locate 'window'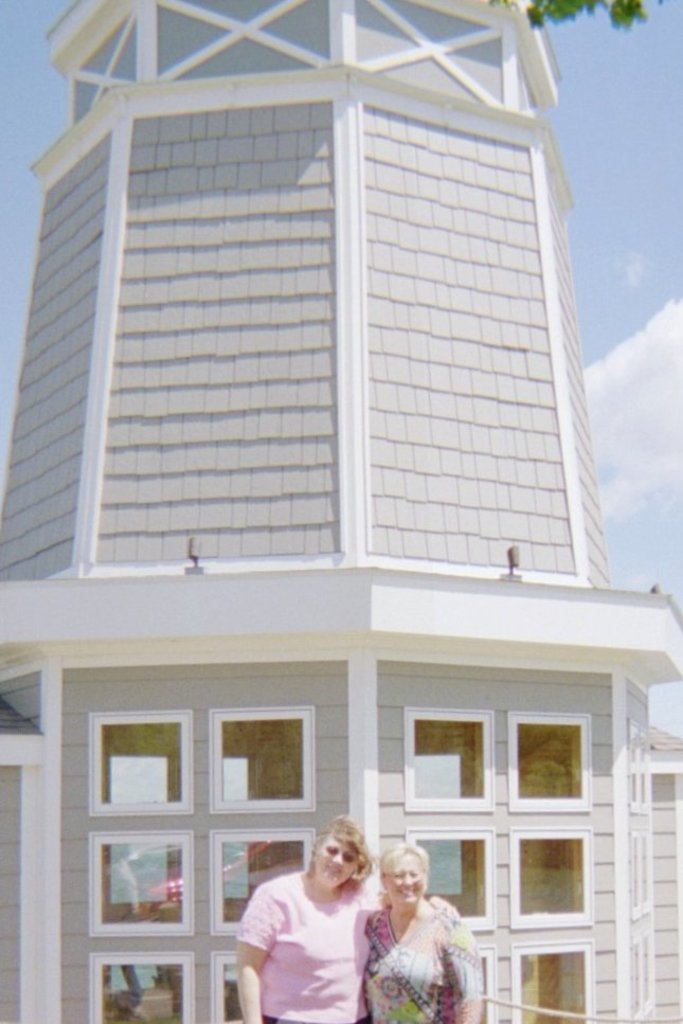
[92, 833, 192, 938]
